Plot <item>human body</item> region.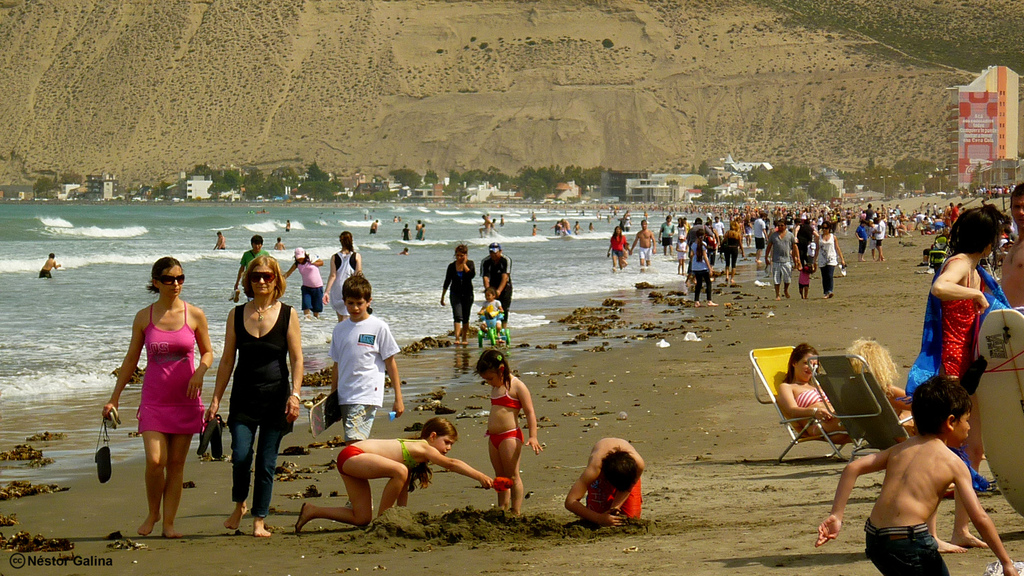
Plotted at 806 239 814 259.
